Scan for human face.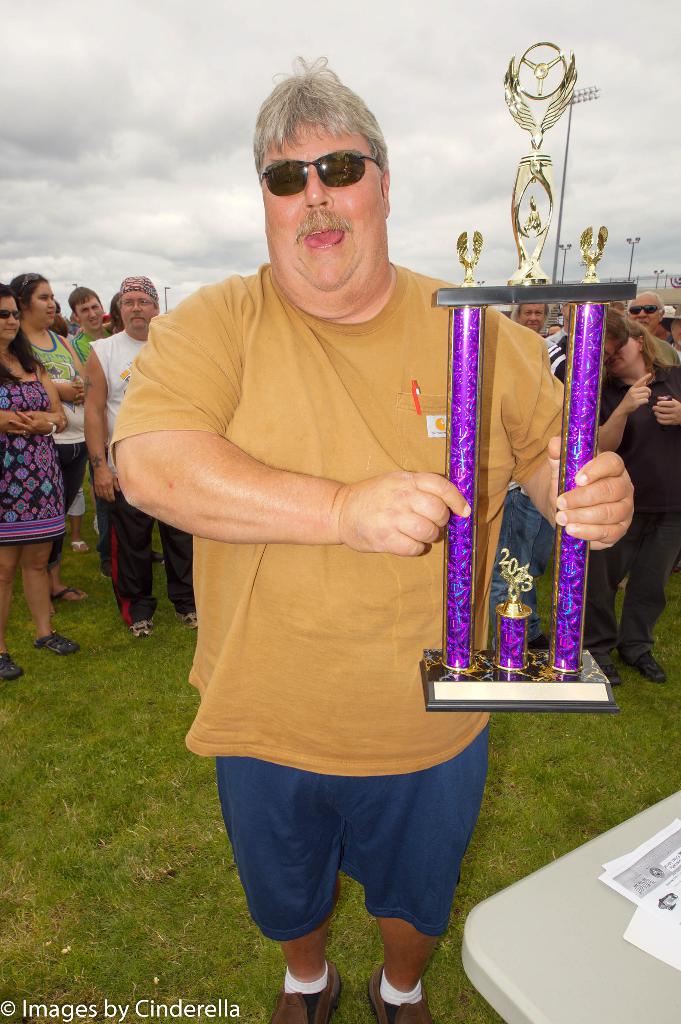
Scan result: x1=74, y1=297, x2=105, y2=330.
